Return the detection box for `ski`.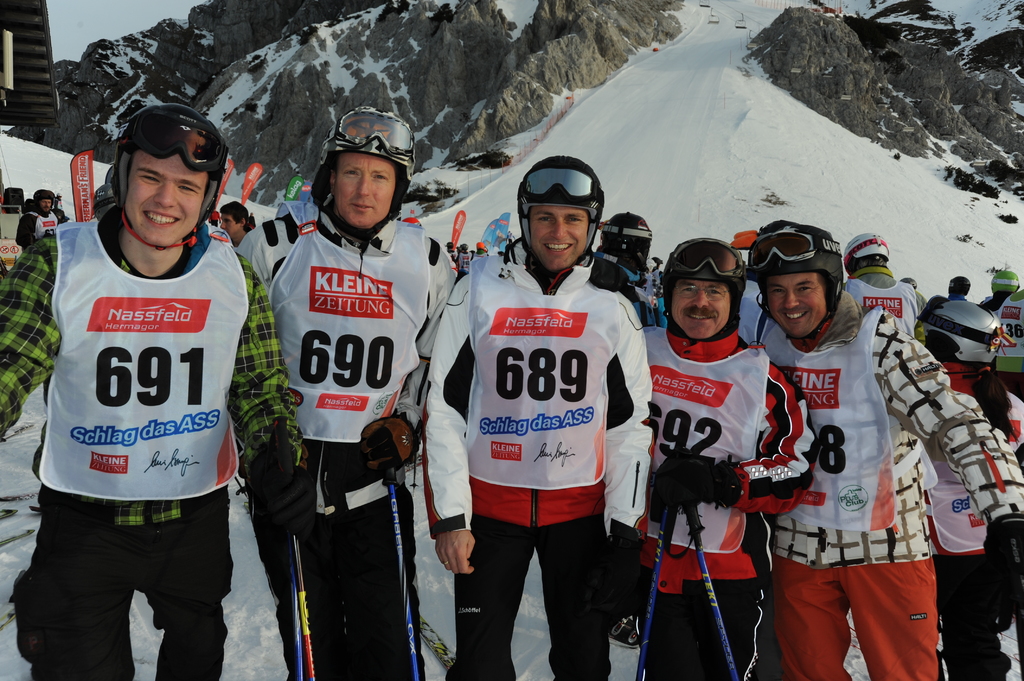
285, 173, 305, 203.
